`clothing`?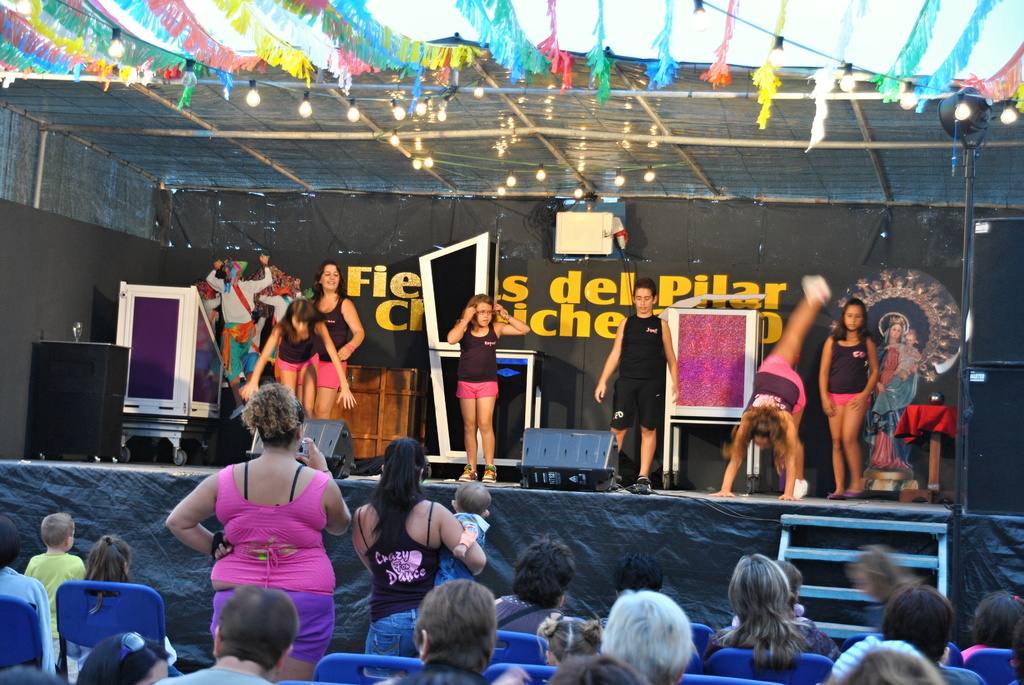
bbox=[273, 318, 323, 384]
